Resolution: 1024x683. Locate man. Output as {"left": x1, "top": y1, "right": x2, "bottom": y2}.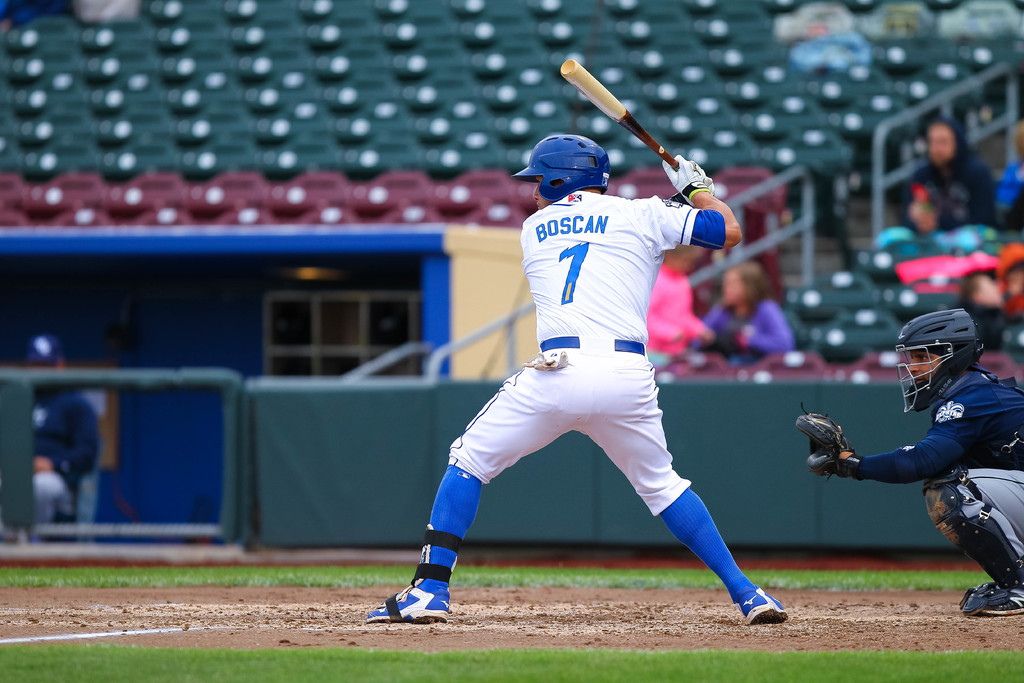
{"left": 31, "top": 337, "right": 99, "bottom": 538}.
